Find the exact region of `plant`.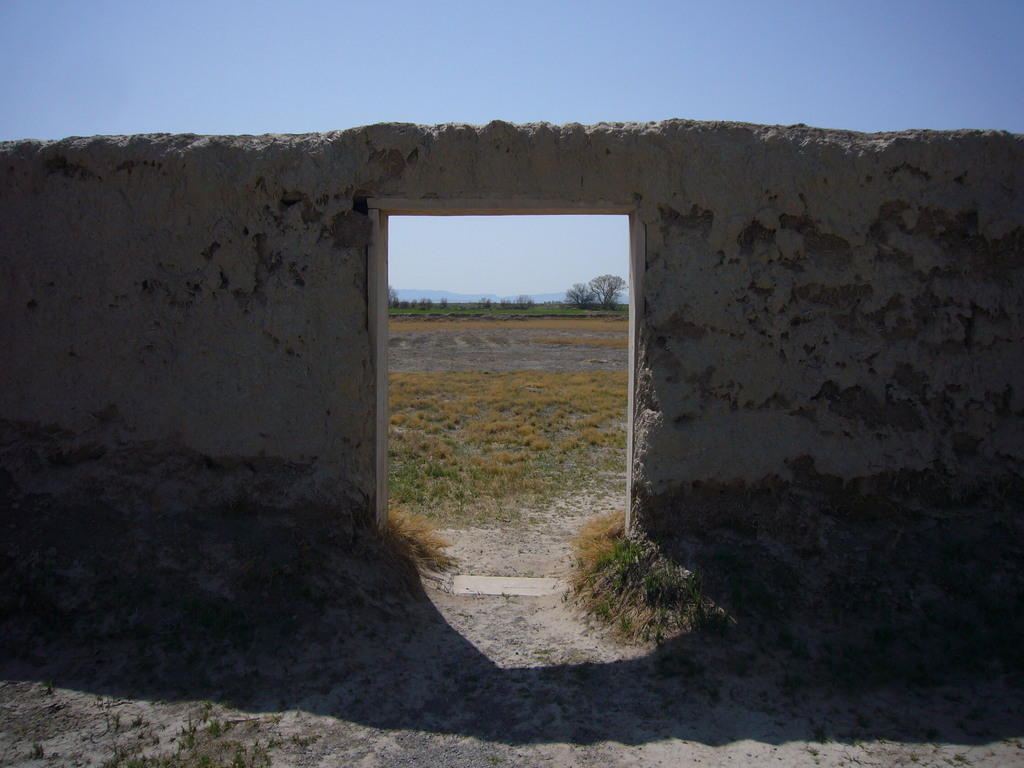
Exact region: [555, 506, 743, 647].
